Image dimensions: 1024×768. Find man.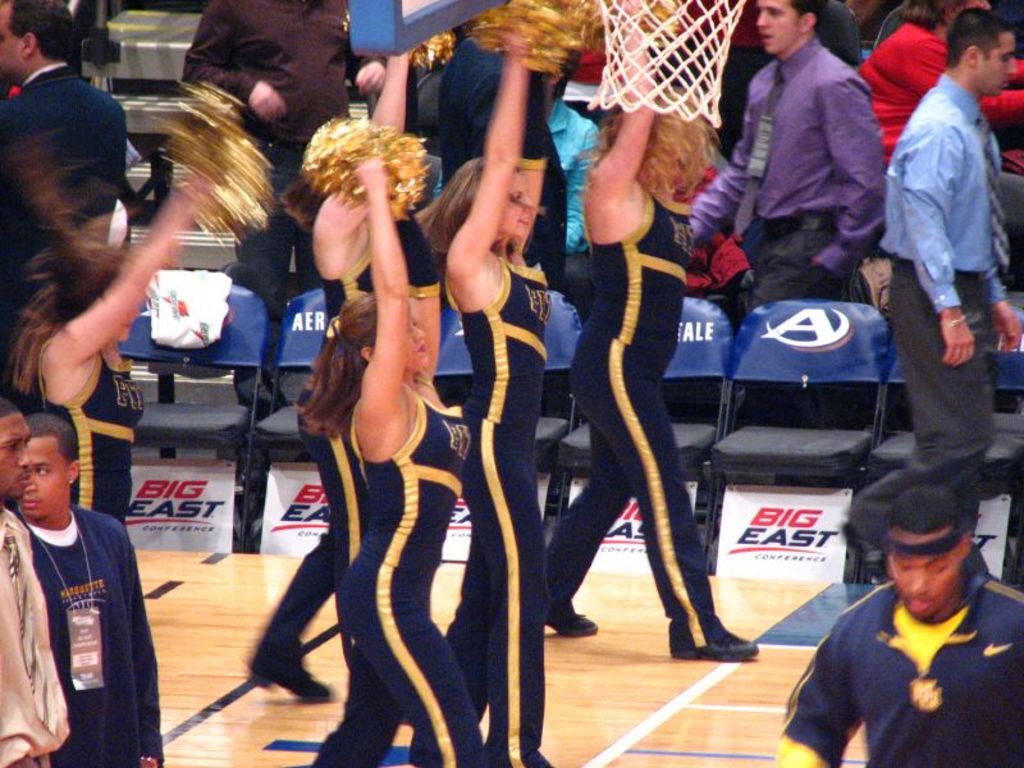
x1=780 y1=476 x2=1020 y2=760.
